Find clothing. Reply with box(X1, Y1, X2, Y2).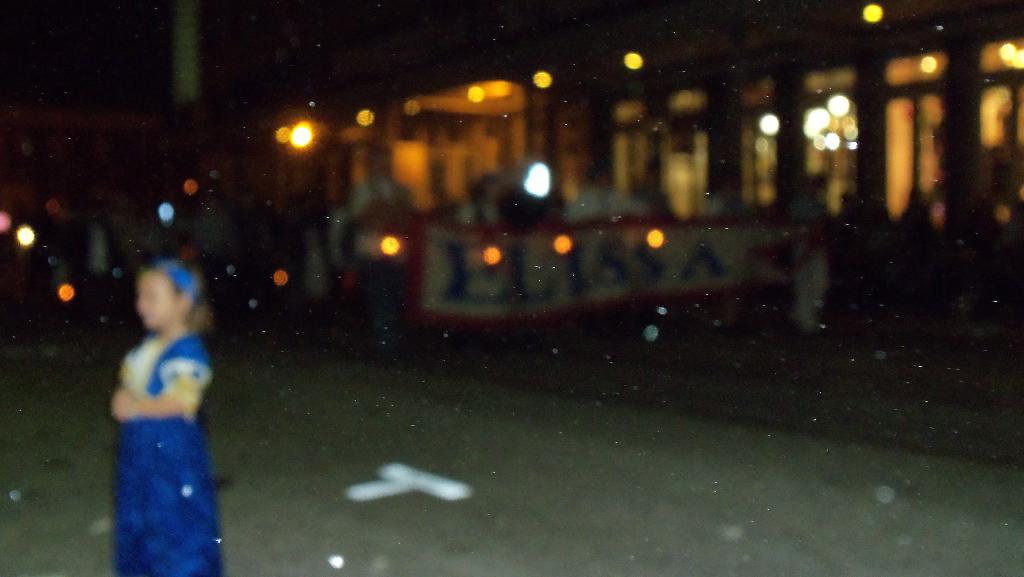
box(92, 291, 224, 568).
